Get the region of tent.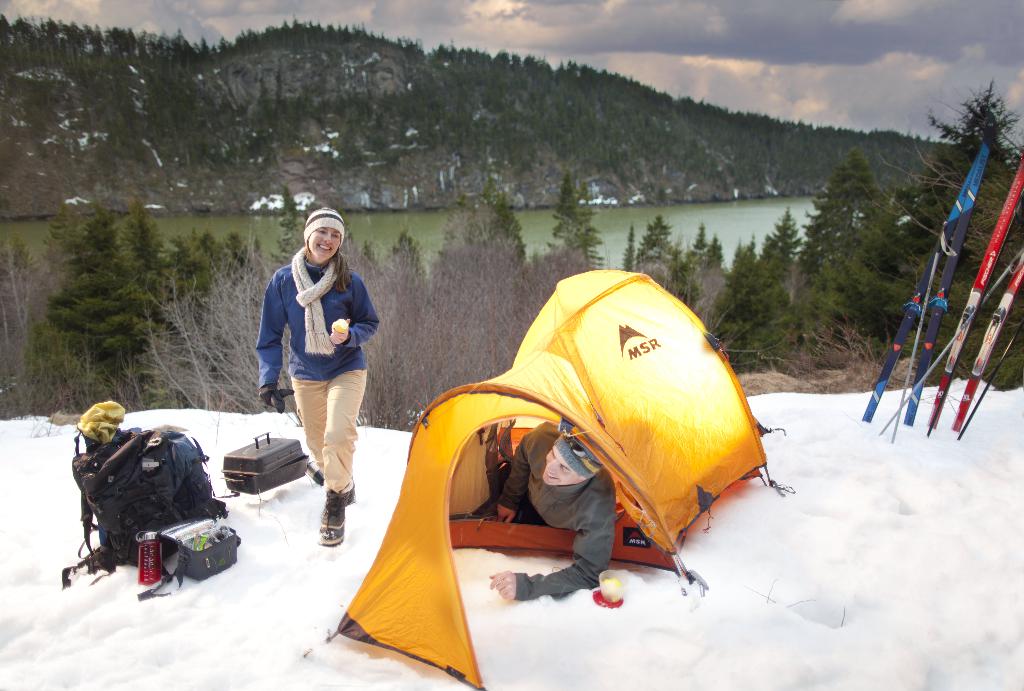
<bbox>358, 262, 755, 619</bbox>.
